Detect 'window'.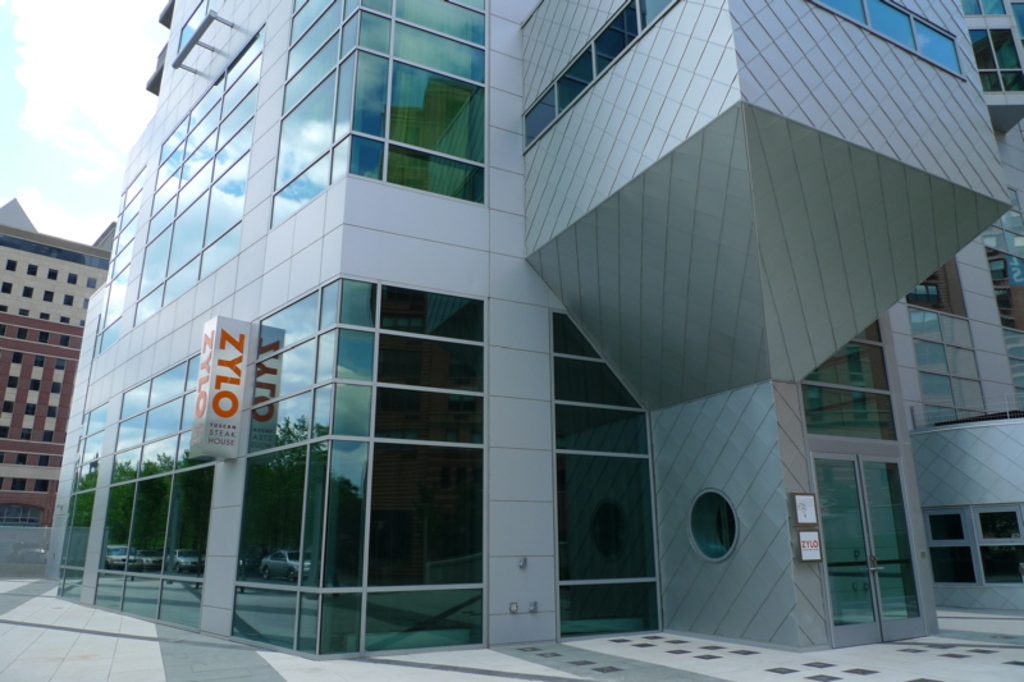
Detected at (left=26, top=429, right=33, bottom=440).
